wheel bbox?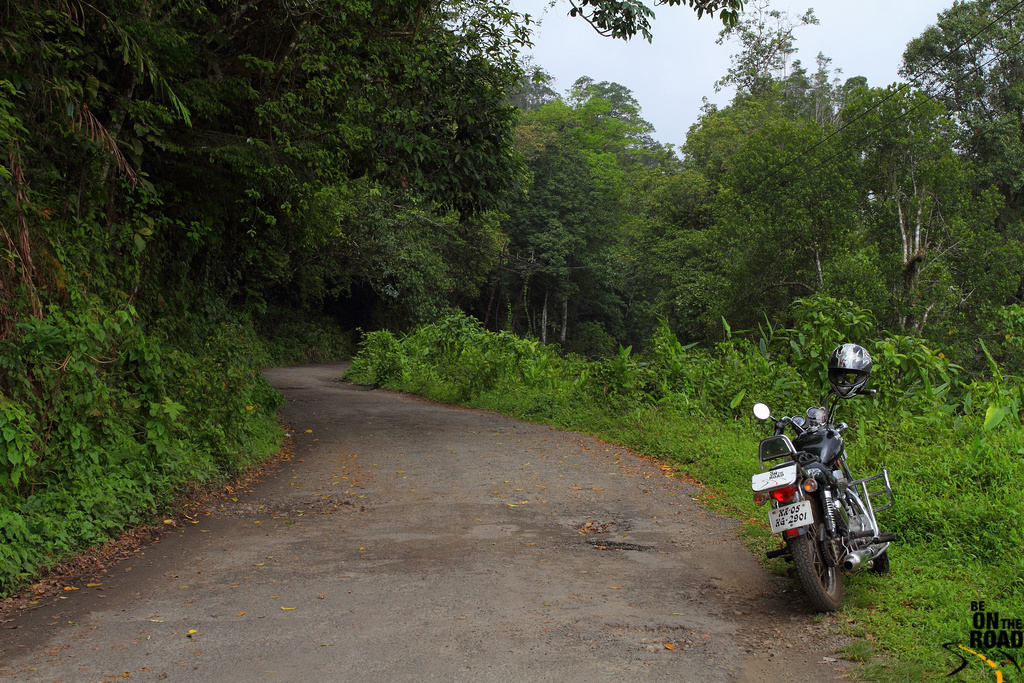
789:527:843:607
